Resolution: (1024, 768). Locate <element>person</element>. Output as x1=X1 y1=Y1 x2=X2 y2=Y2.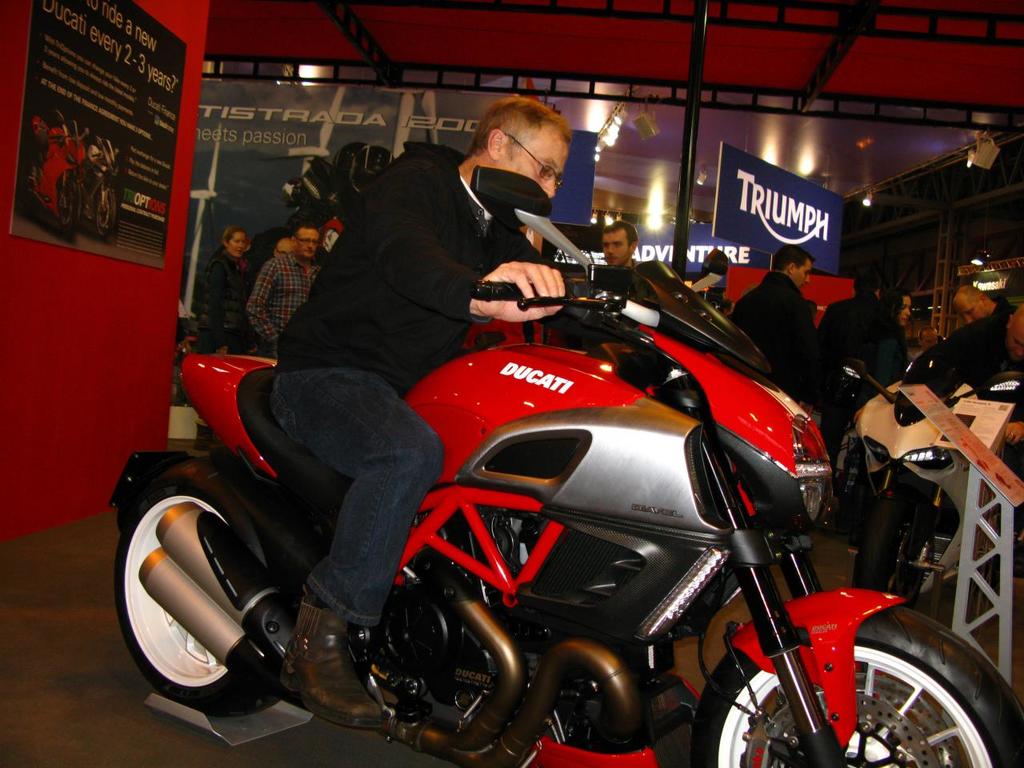
x1=190 y1=222 x2=259 y2=358.
